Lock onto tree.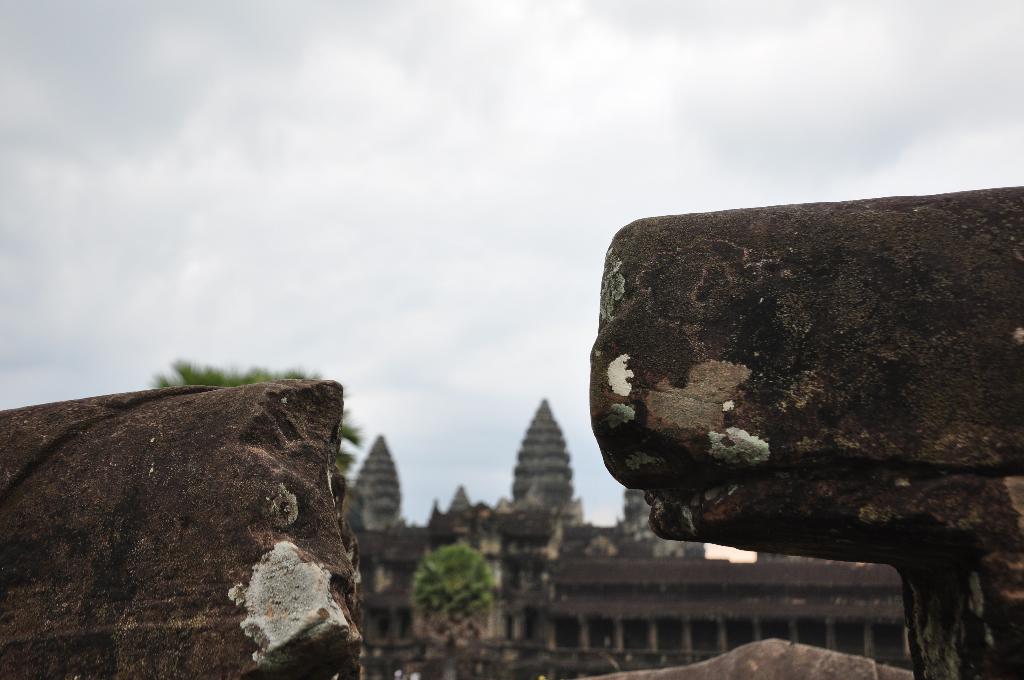
Locked: box=[406, 540, 497, 663].
